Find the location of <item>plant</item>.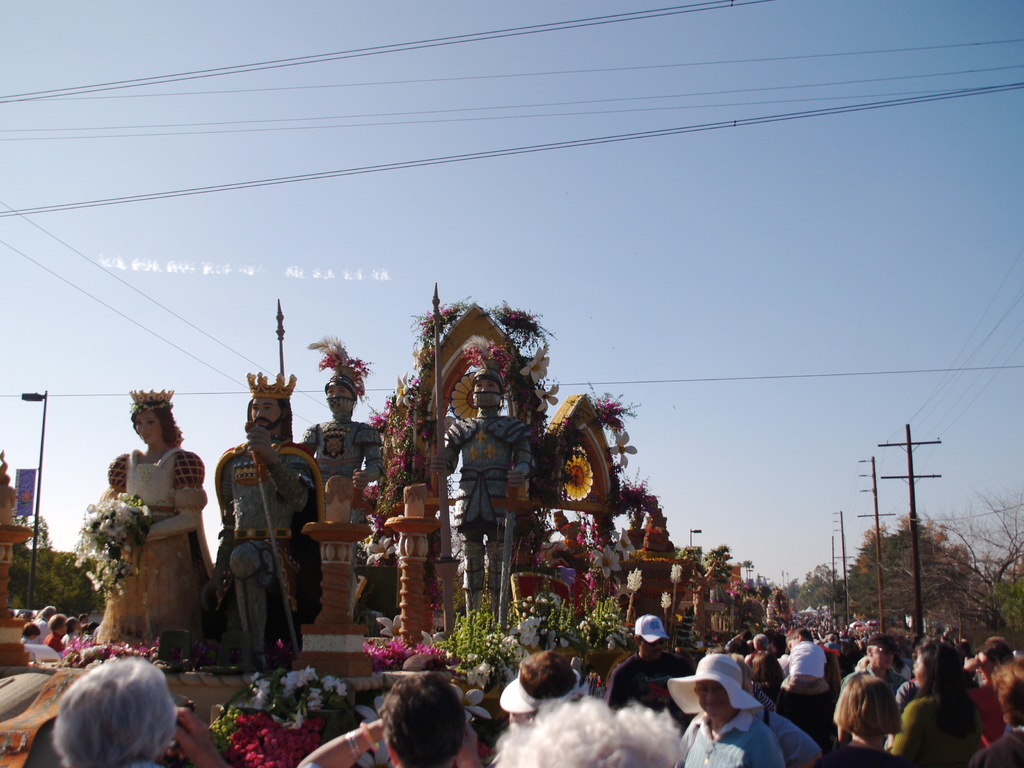
Location: BBox(507, 582, 584, 668).
